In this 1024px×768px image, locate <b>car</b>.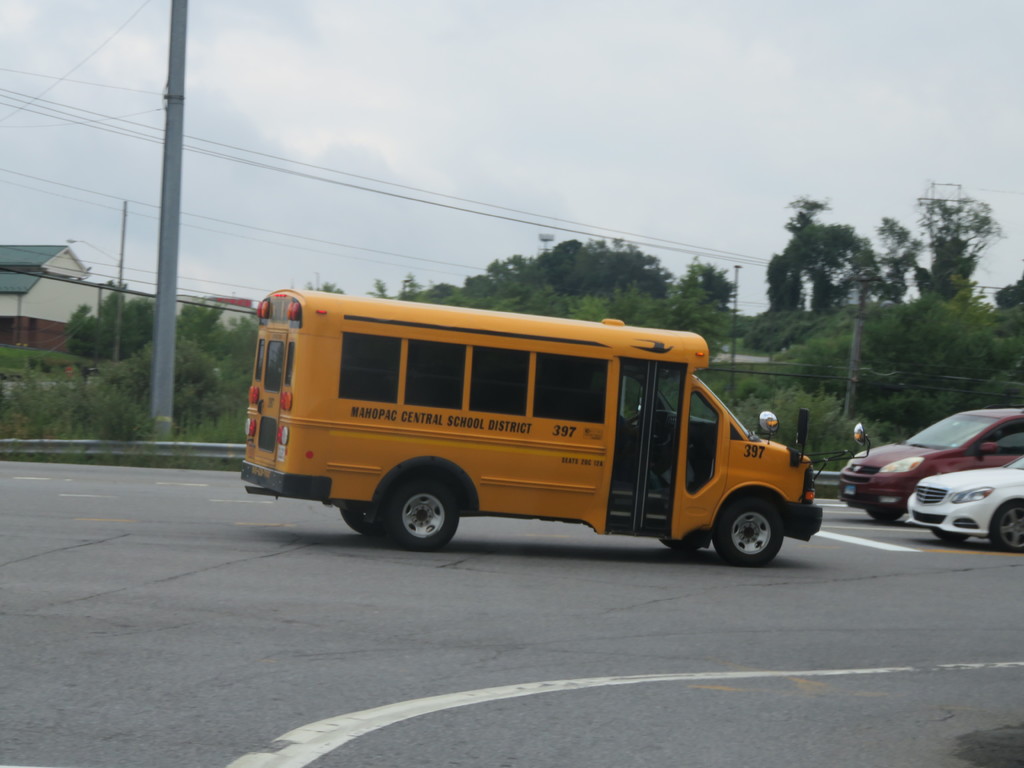
Bounding box: bbox(837, 405, 1023, 522).
